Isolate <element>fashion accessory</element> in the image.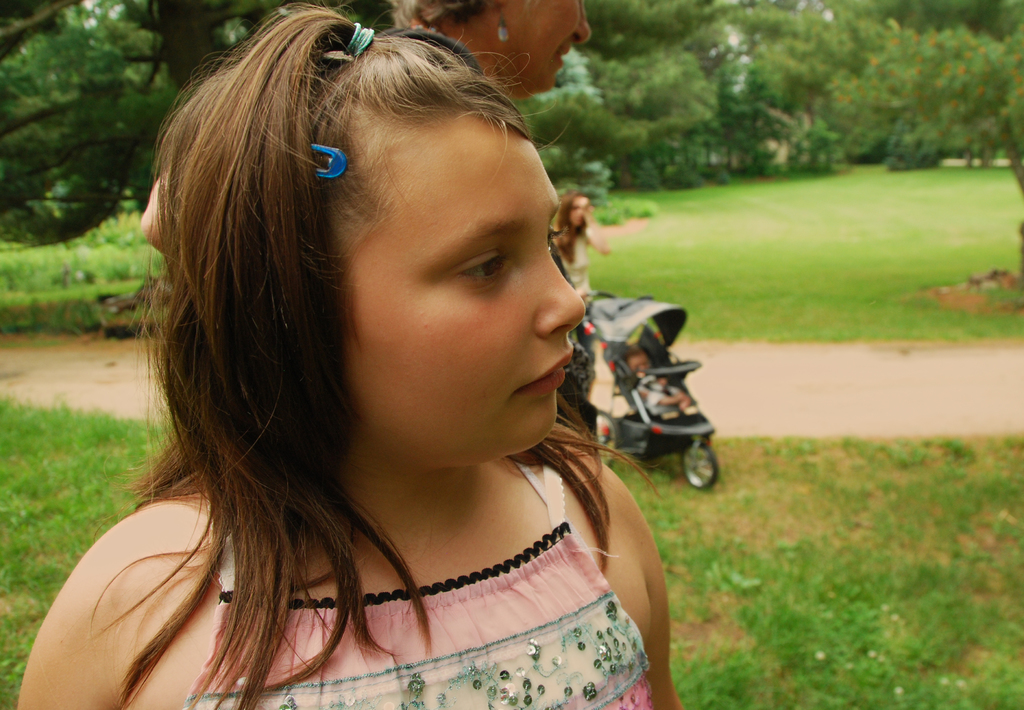
Isolated region: {"left": 310, "top": 146, "right": 345, "bottom": 178}.
